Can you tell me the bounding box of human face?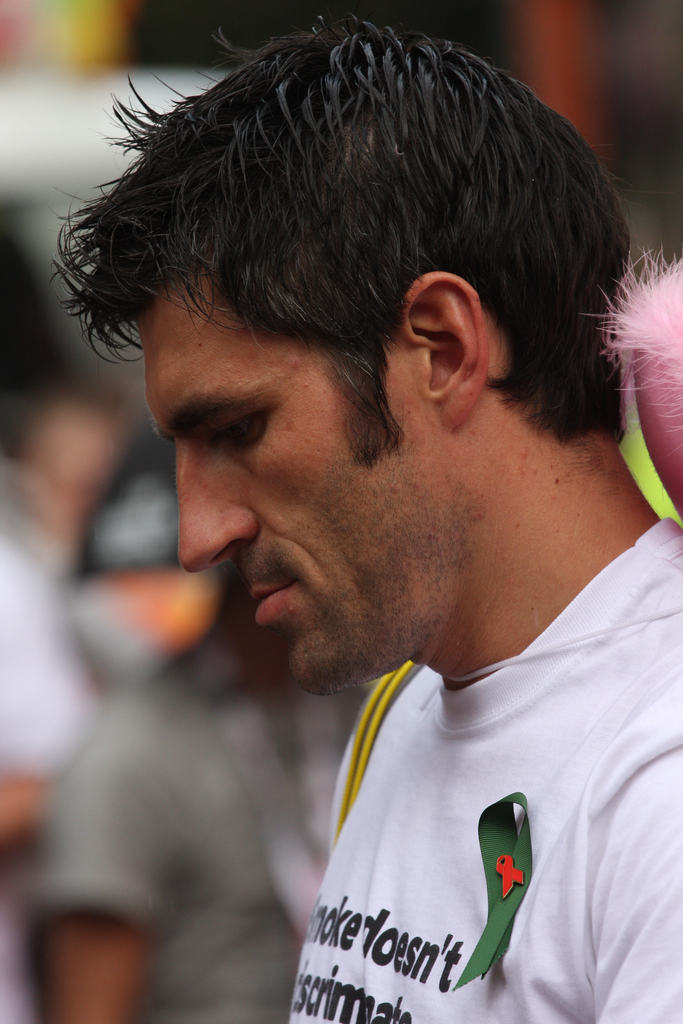
region(124, 249, 456, 693).
